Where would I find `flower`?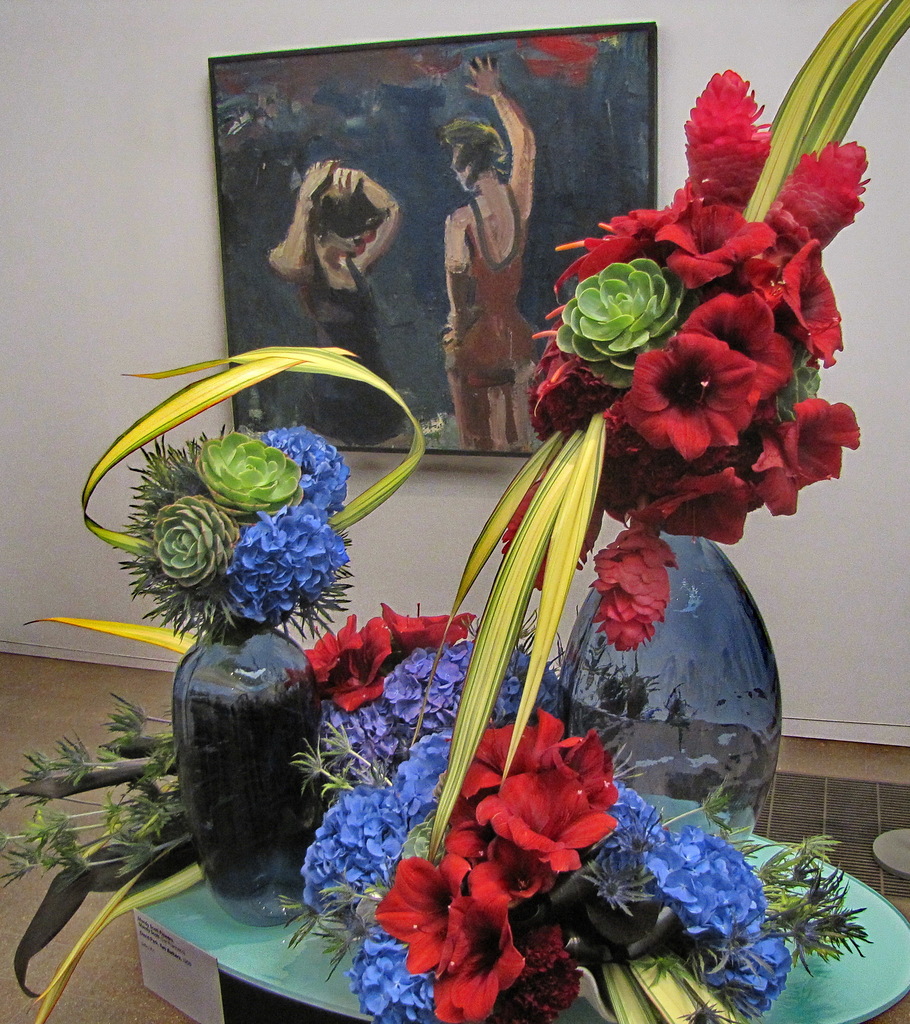
At BBox(610, 332, 769, 461).
